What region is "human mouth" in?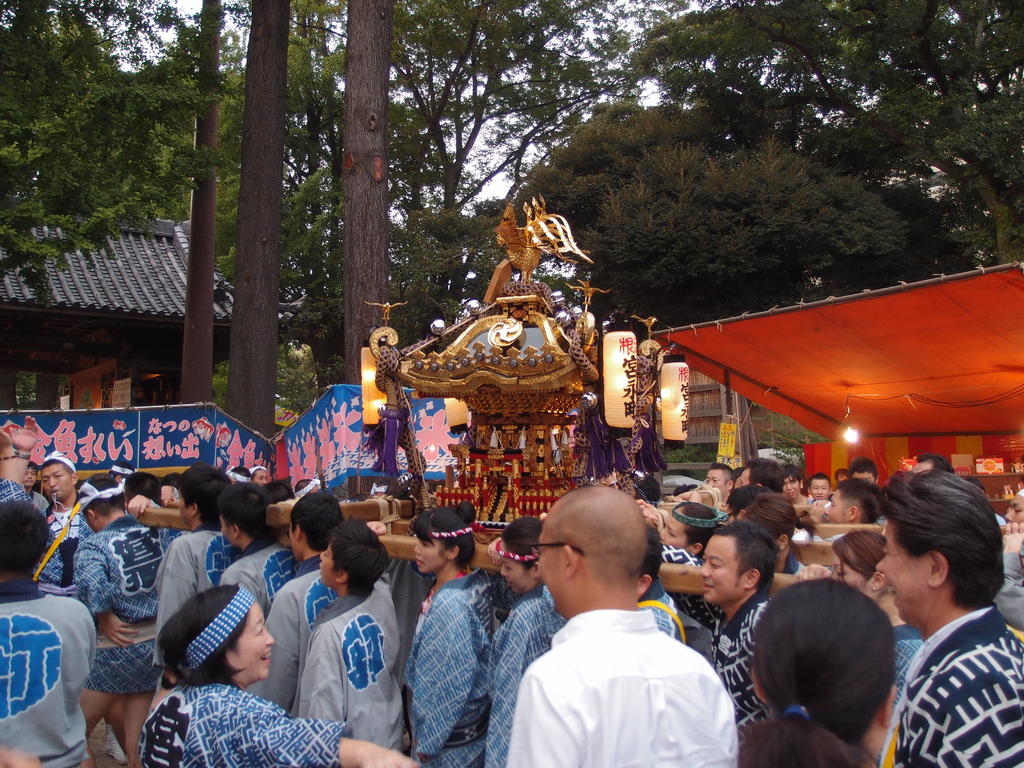
27/479/33/483.
